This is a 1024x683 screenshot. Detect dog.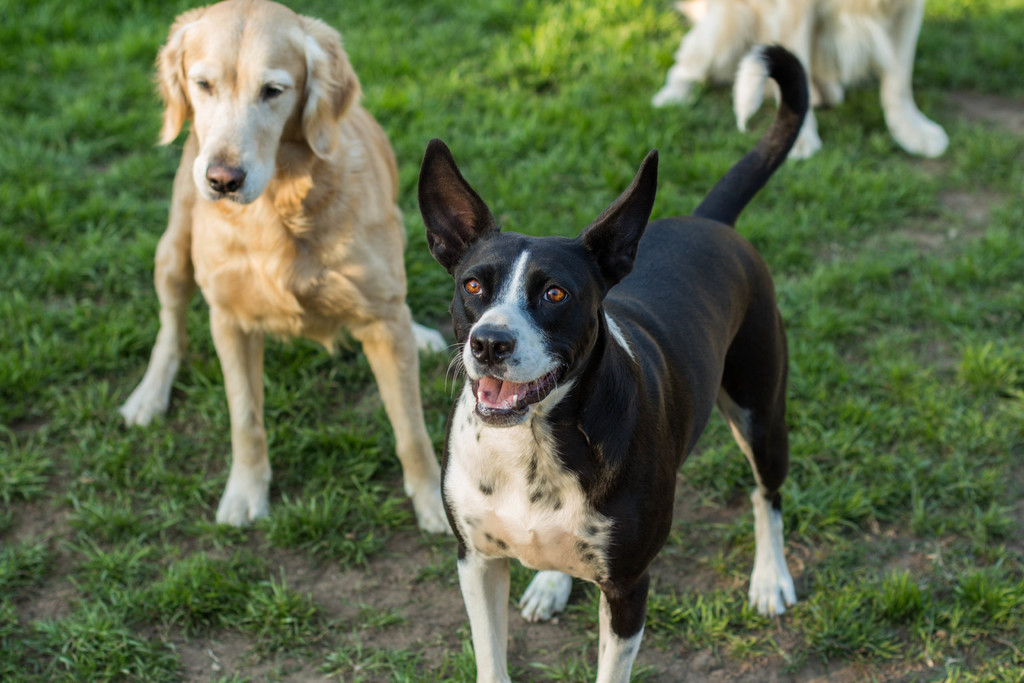
left=118, top=0, right=451, bottom=536.
